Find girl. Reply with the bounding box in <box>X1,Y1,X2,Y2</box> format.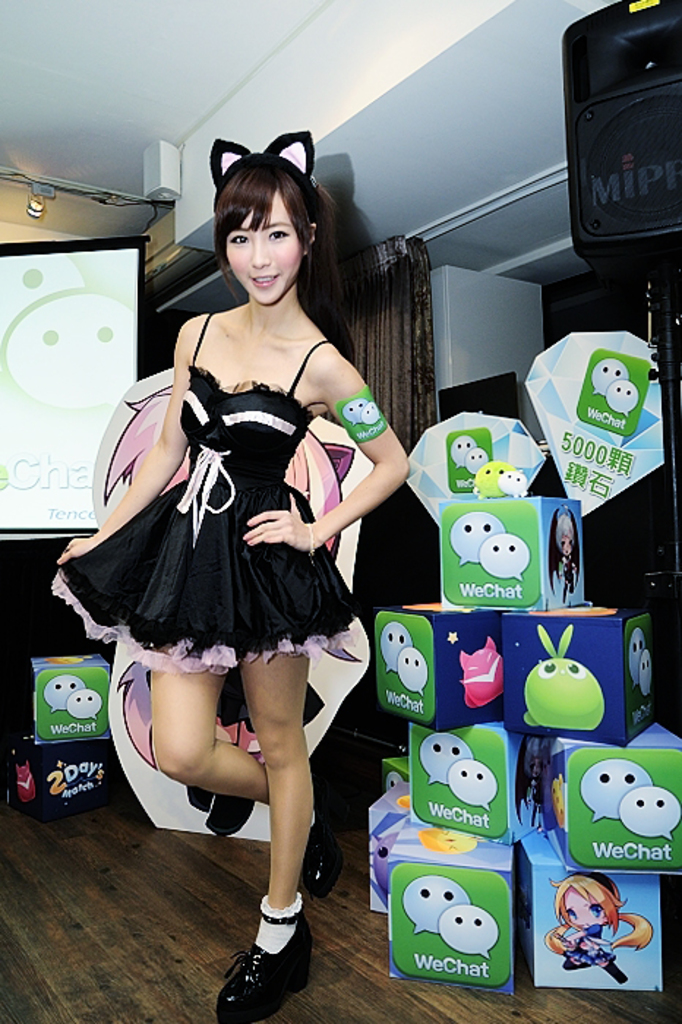
<box>544,873,651,983</box>.
